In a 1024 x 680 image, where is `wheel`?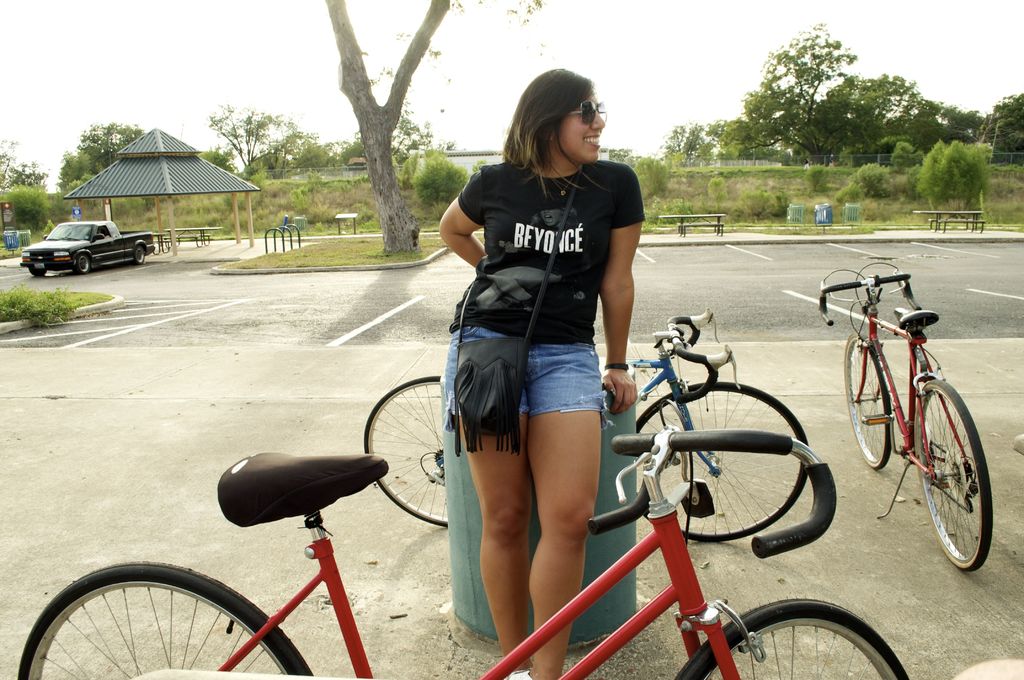
x1=840, y1=332, x2=894, y2=474.
